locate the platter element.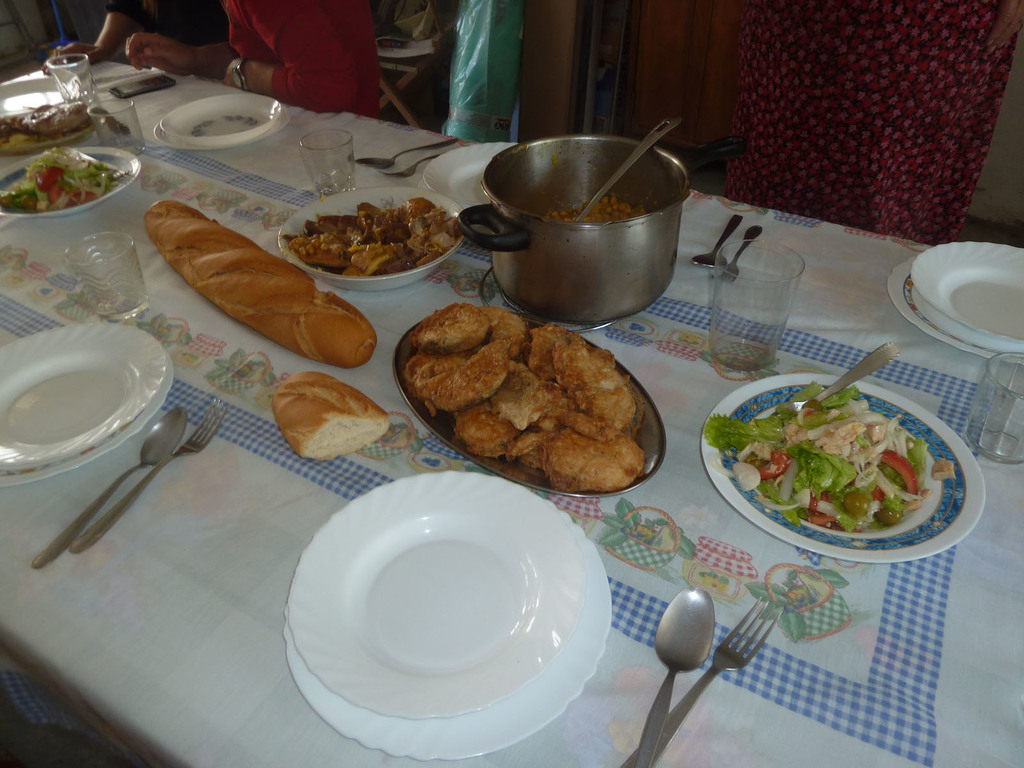
Element bbox: l=702, t=374, r=984, b=564.
